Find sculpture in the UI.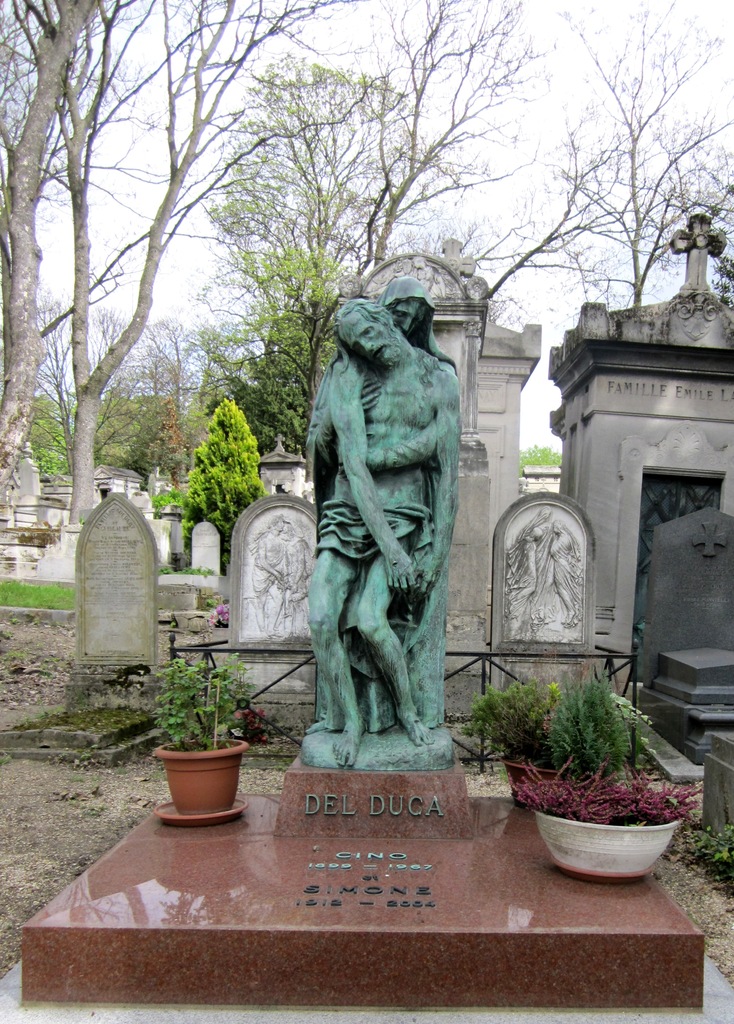
UI element at (left=291, top=280, right=473, bottom=781).
